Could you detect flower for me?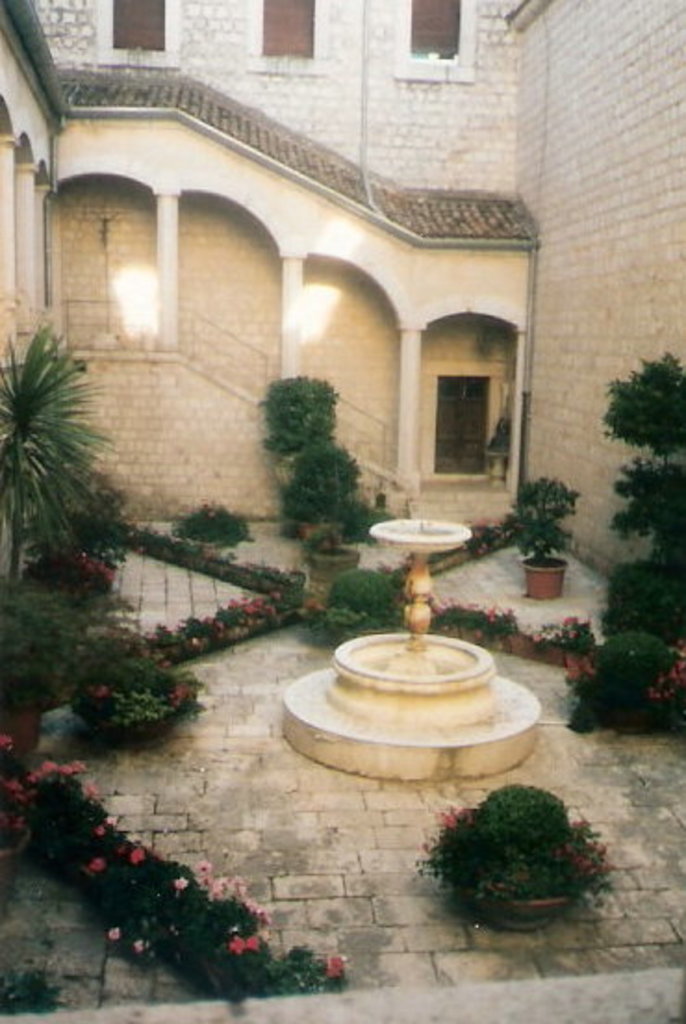
Detection result: bbox=(565, 651, 601, 685).
